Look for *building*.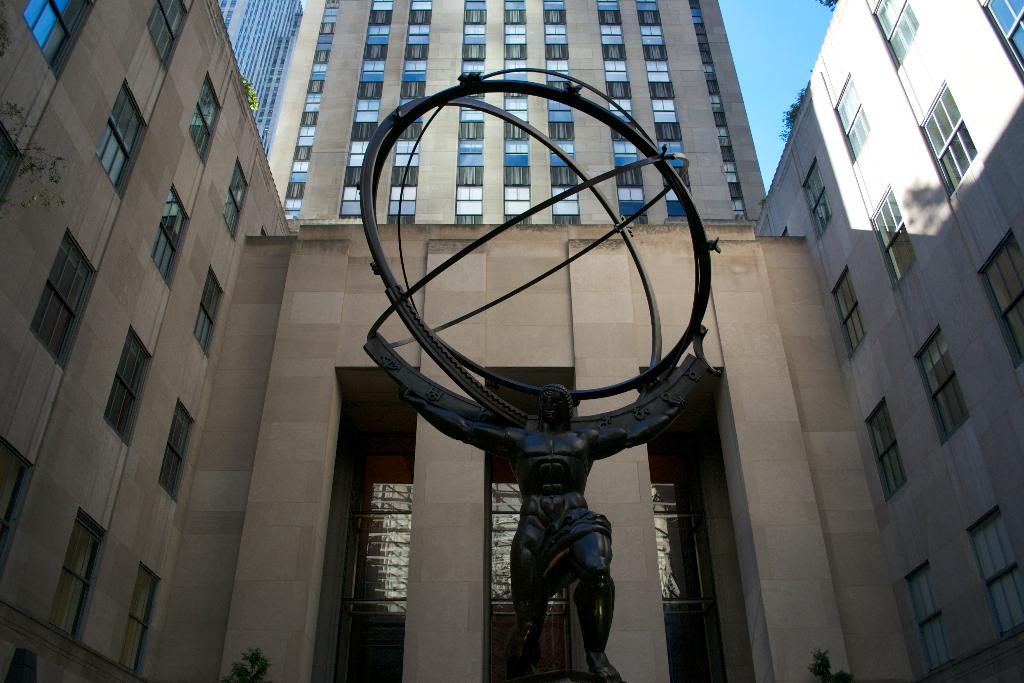
Found: bbox=(0, 0, 292, 682).
